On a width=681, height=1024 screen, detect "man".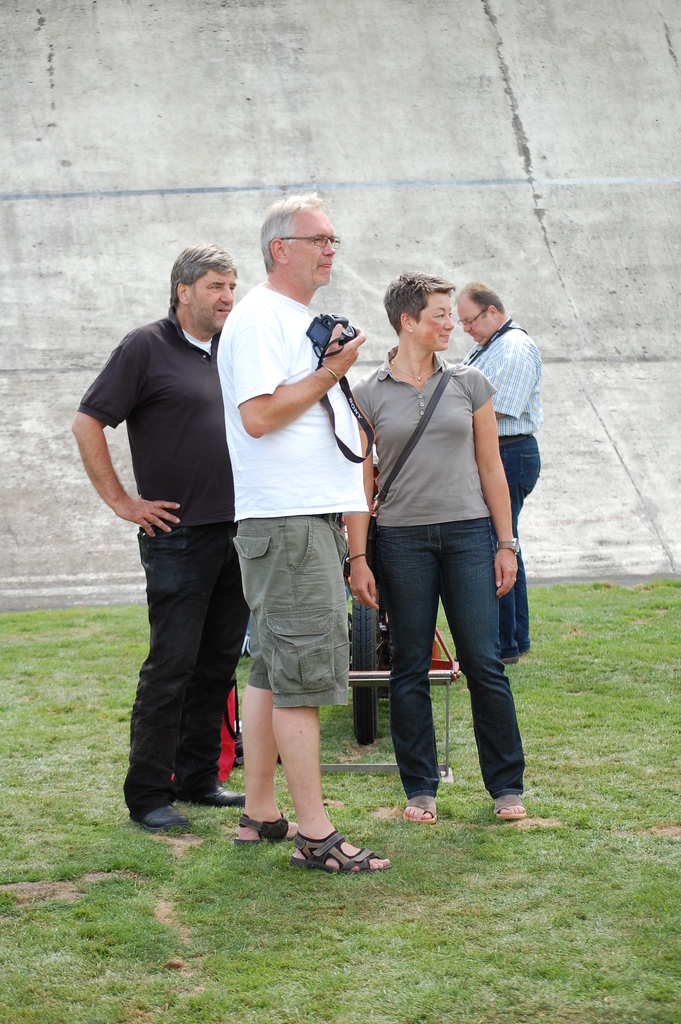
Rect(87, 248, 259, 827).
